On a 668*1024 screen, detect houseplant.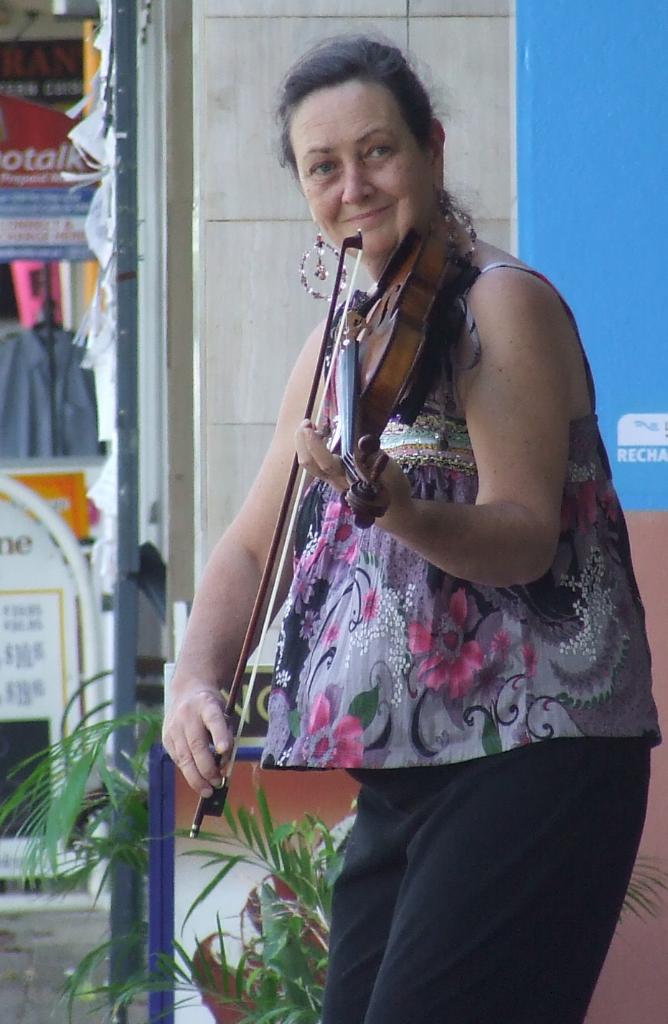
select_region(54, 763, 363, 1023).
